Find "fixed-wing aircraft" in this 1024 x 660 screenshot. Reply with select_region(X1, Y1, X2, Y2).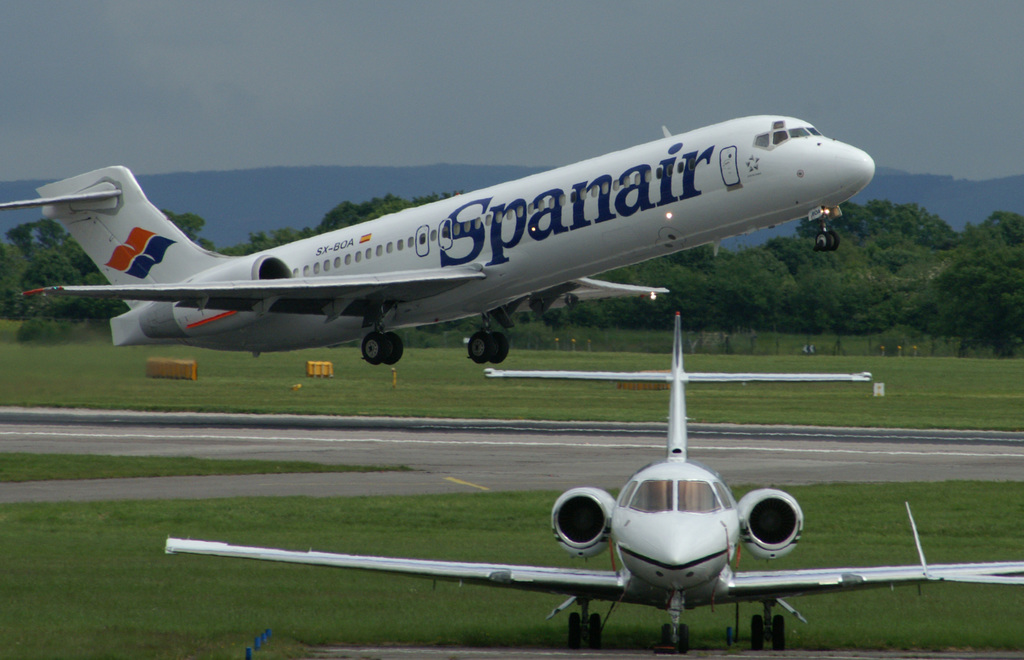
select_region(159, 298, 1023, 654).
